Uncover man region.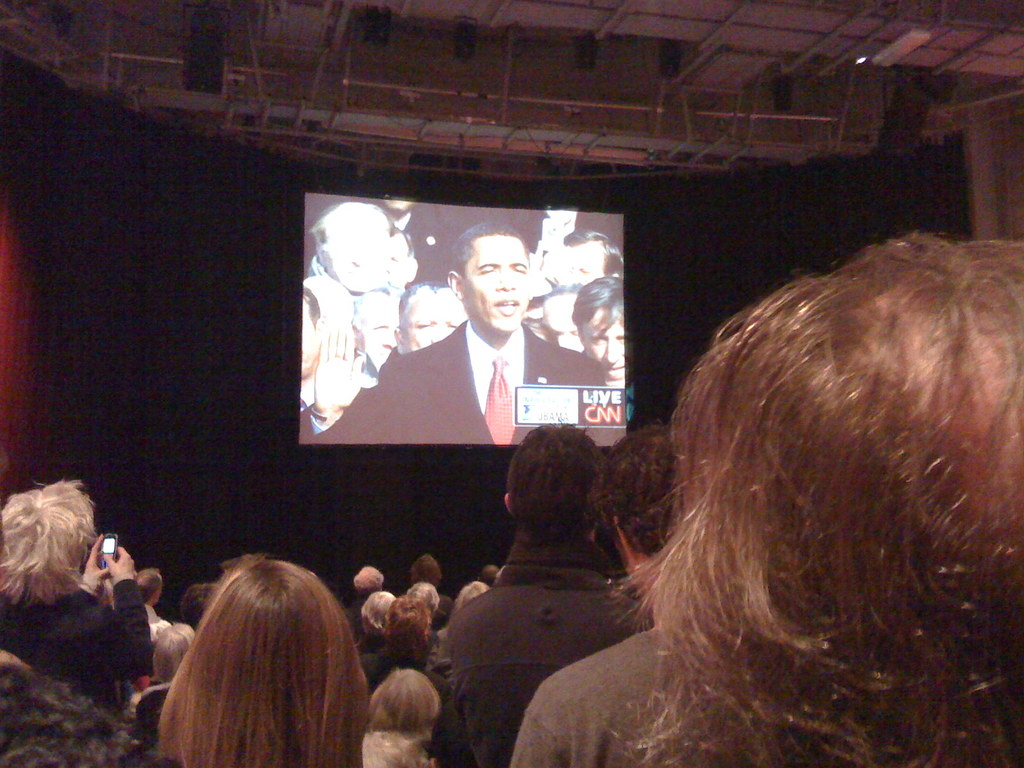
Uncovered: 348, 566, 385, 620.
